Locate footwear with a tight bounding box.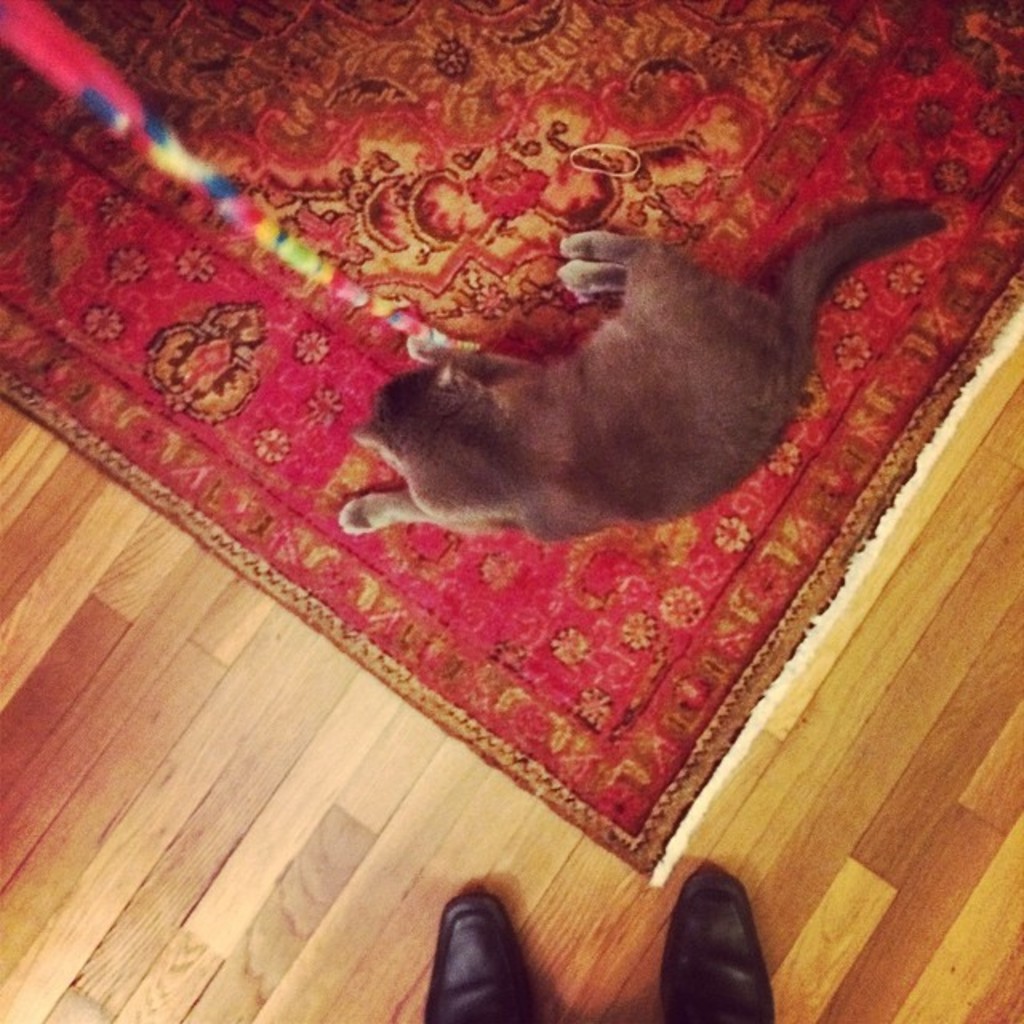
bbox=(658, 886, 782, 1023).
